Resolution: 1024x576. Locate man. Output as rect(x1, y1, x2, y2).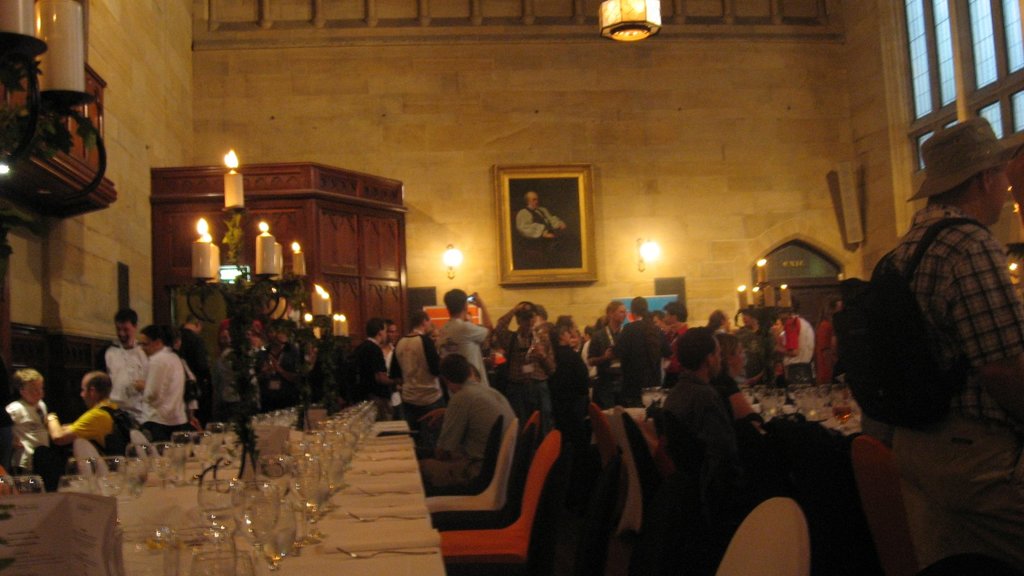
rect(667, 302, 690, 385).
